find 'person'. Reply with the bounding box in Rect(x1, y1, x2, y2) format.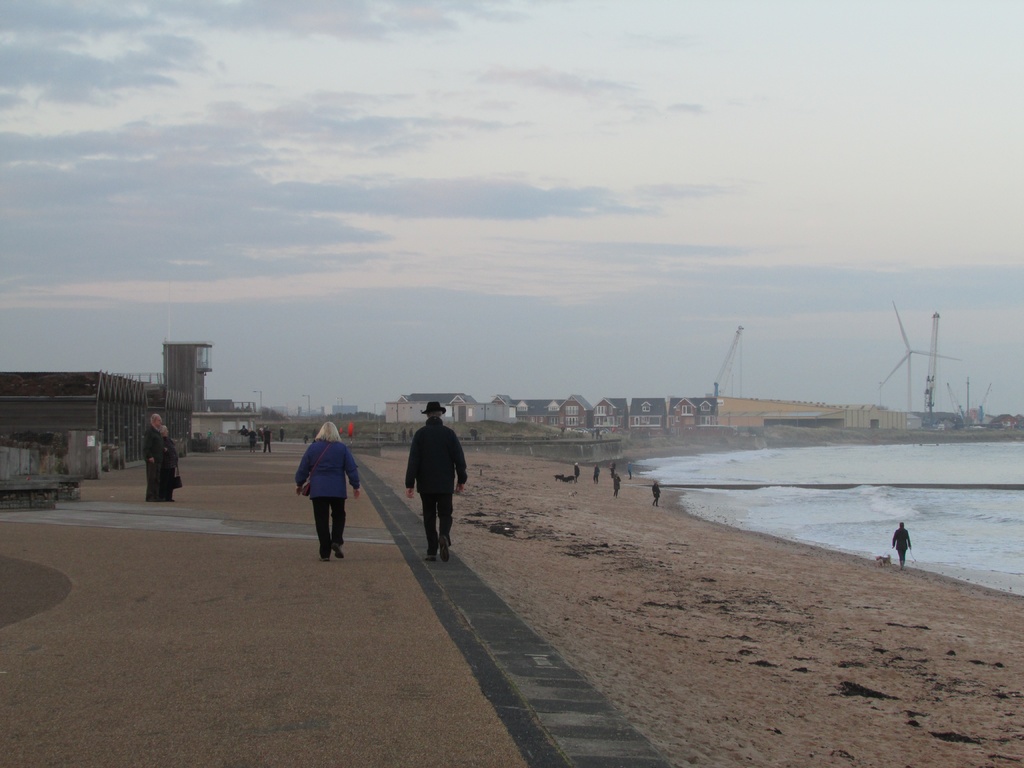
Rect(624, 462, 637, 479).
